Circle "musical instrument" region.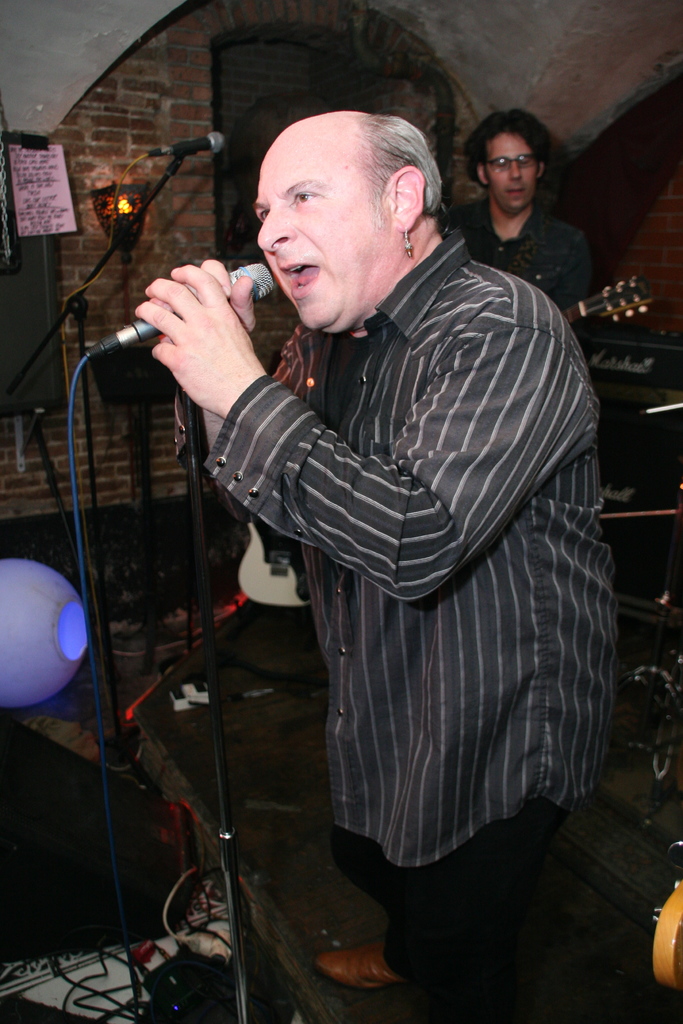
Region: bbox=(239, 515, 334, 624).
